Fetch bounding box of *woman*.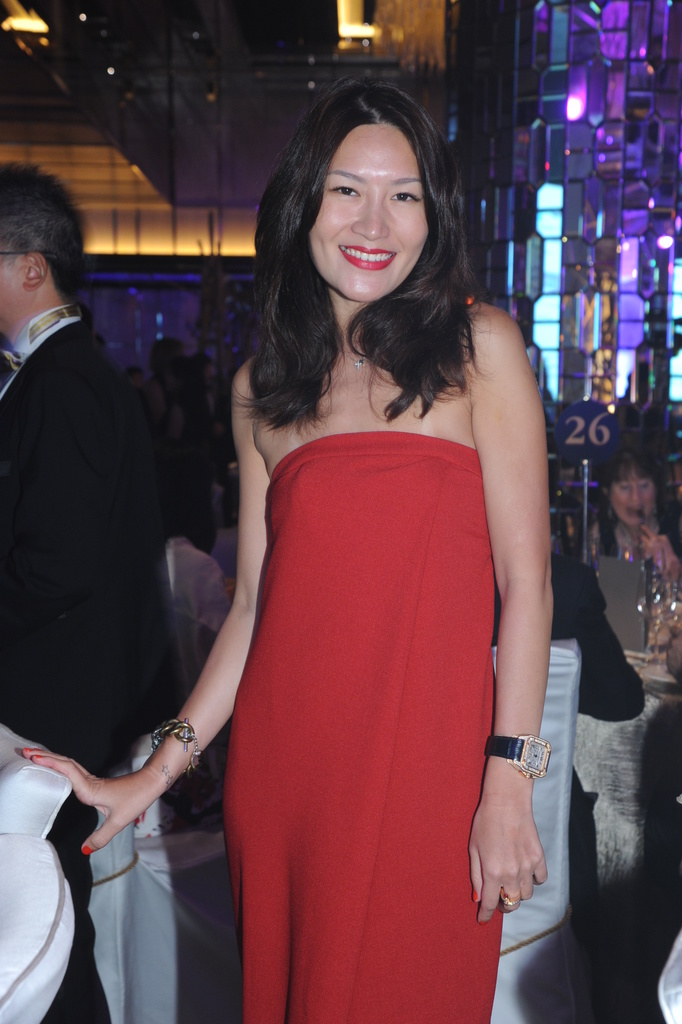
Bbox: {"x1": 160, "y1": 112, "x2": 641, "y2": 1001}.
